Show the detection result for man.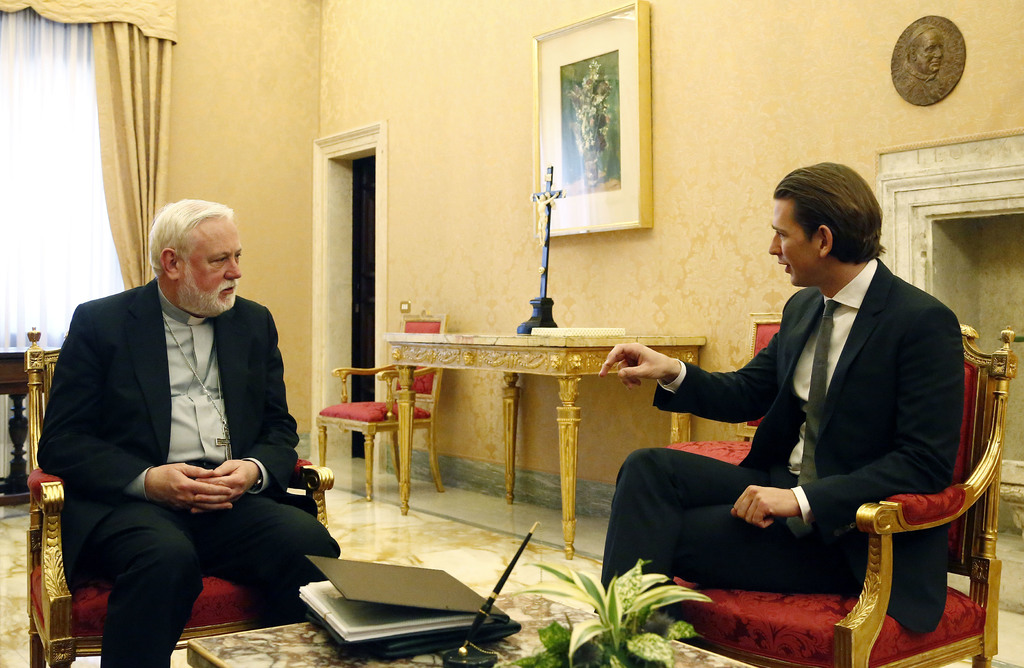
[x1=594, y1=160, x2=959, y2=612].
